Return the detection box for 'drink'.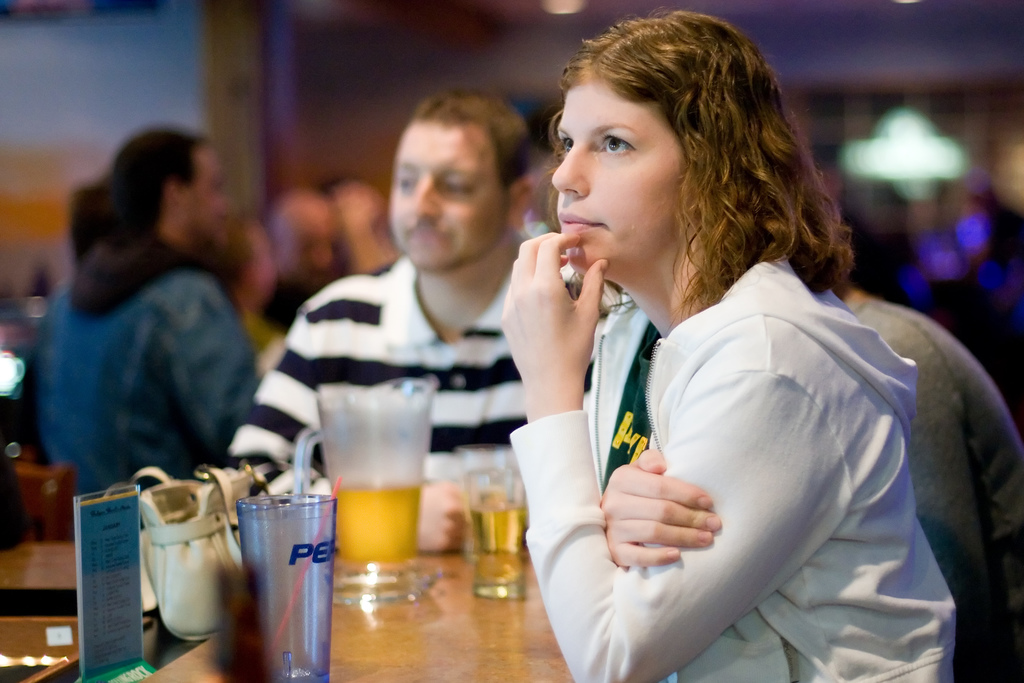
left=222, top=466, right=332, bottom=664.
